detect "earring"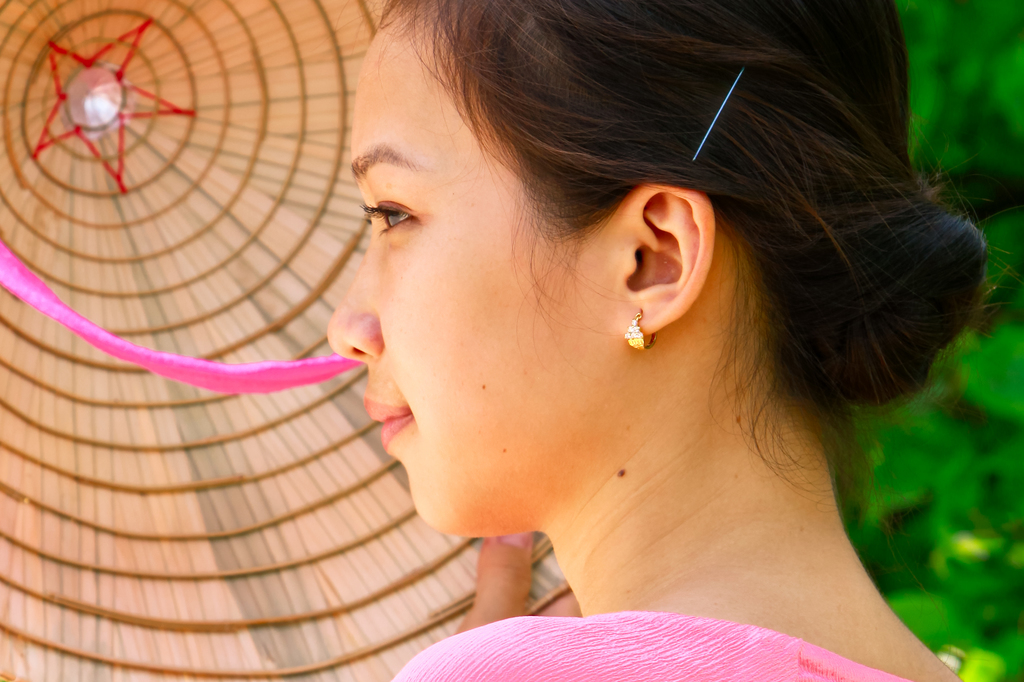
(624,310,656,351)
